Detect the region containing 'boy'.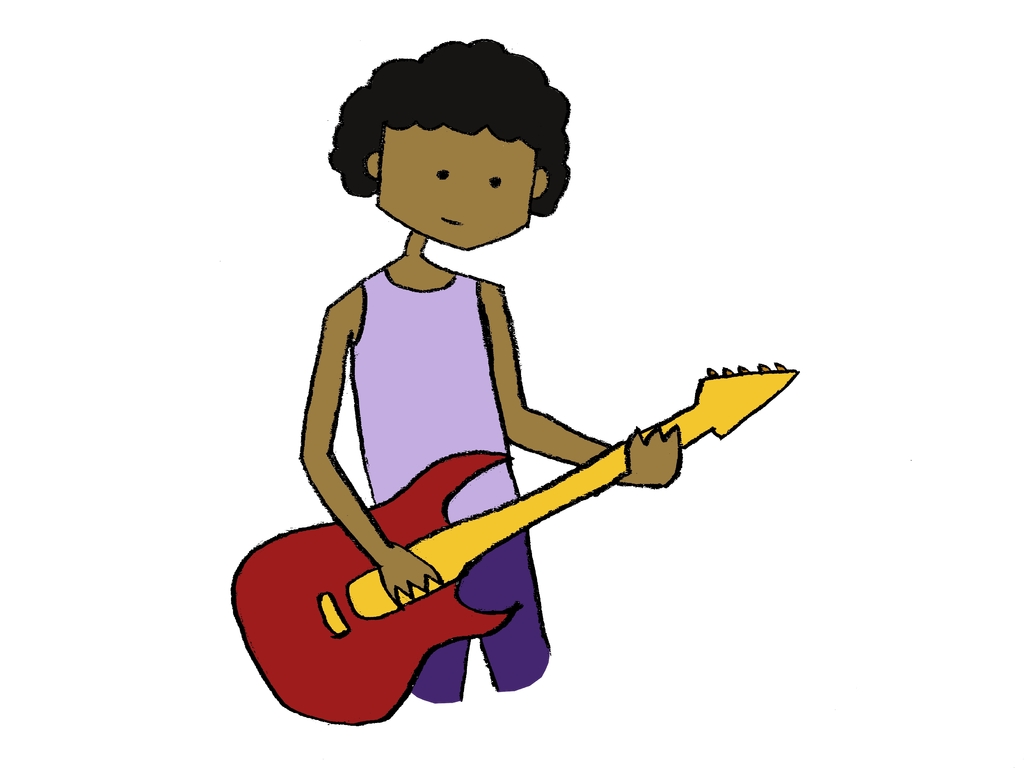
rect(293, 36, 675, 703).
